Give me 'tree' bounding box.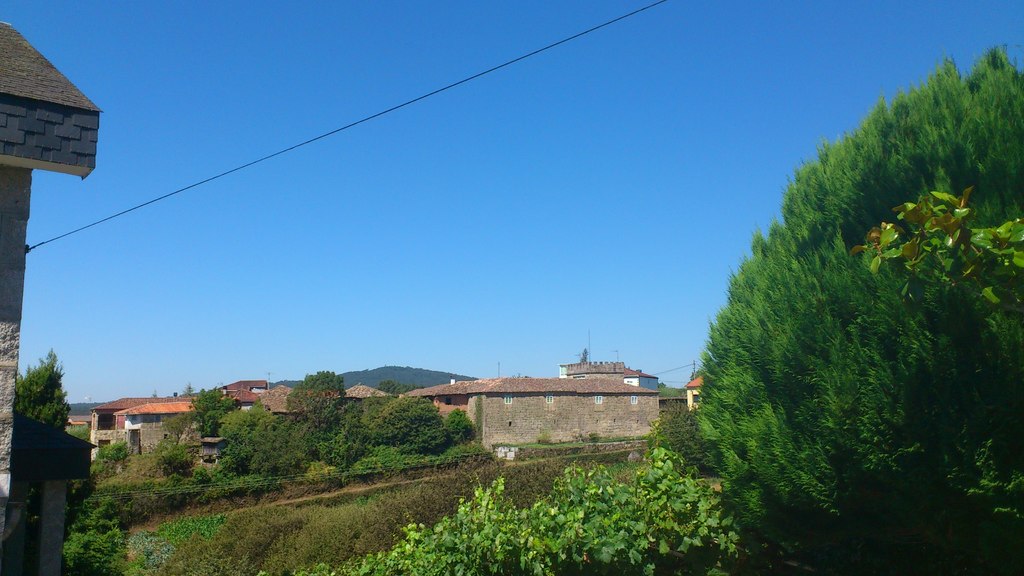
[x1=12, y1=348, x2=76, y2=513].
